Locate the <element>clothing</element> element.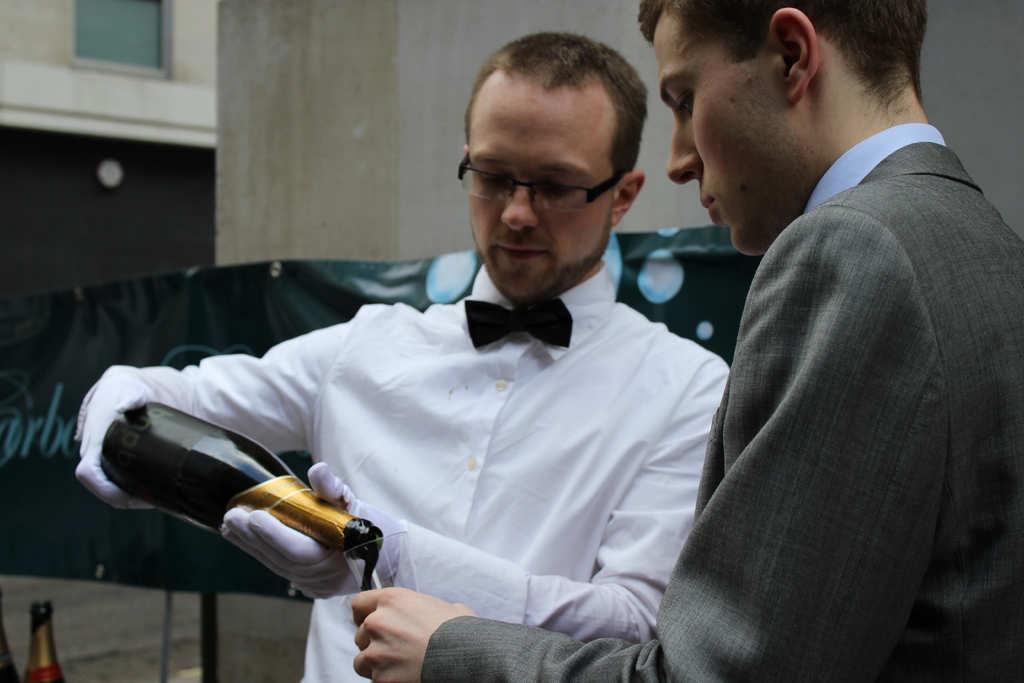
Element bbox: x1=424, y1=122, x2=1023, y2=682.
